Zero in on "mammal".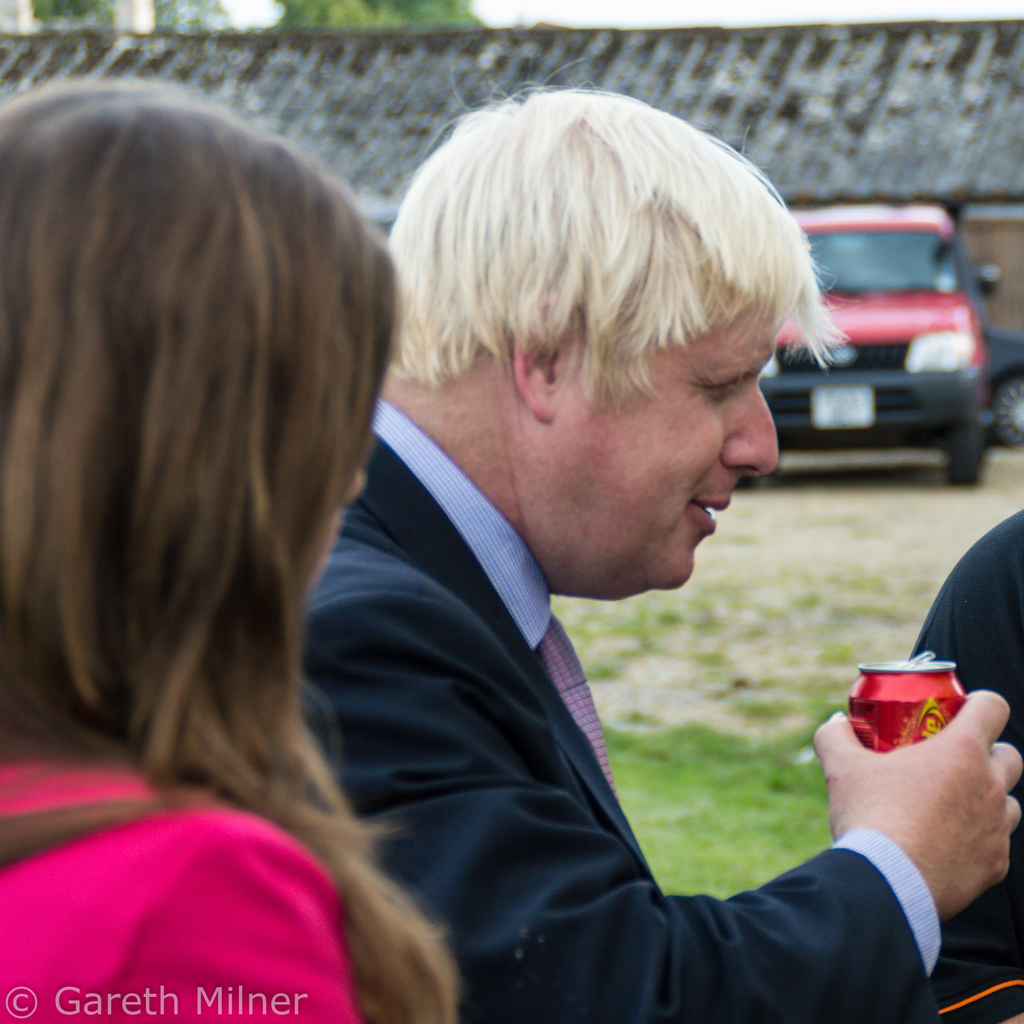
Zeroed in: {"x1": 0, "y1": 75, "x2": 461, "y2": 1023}.
